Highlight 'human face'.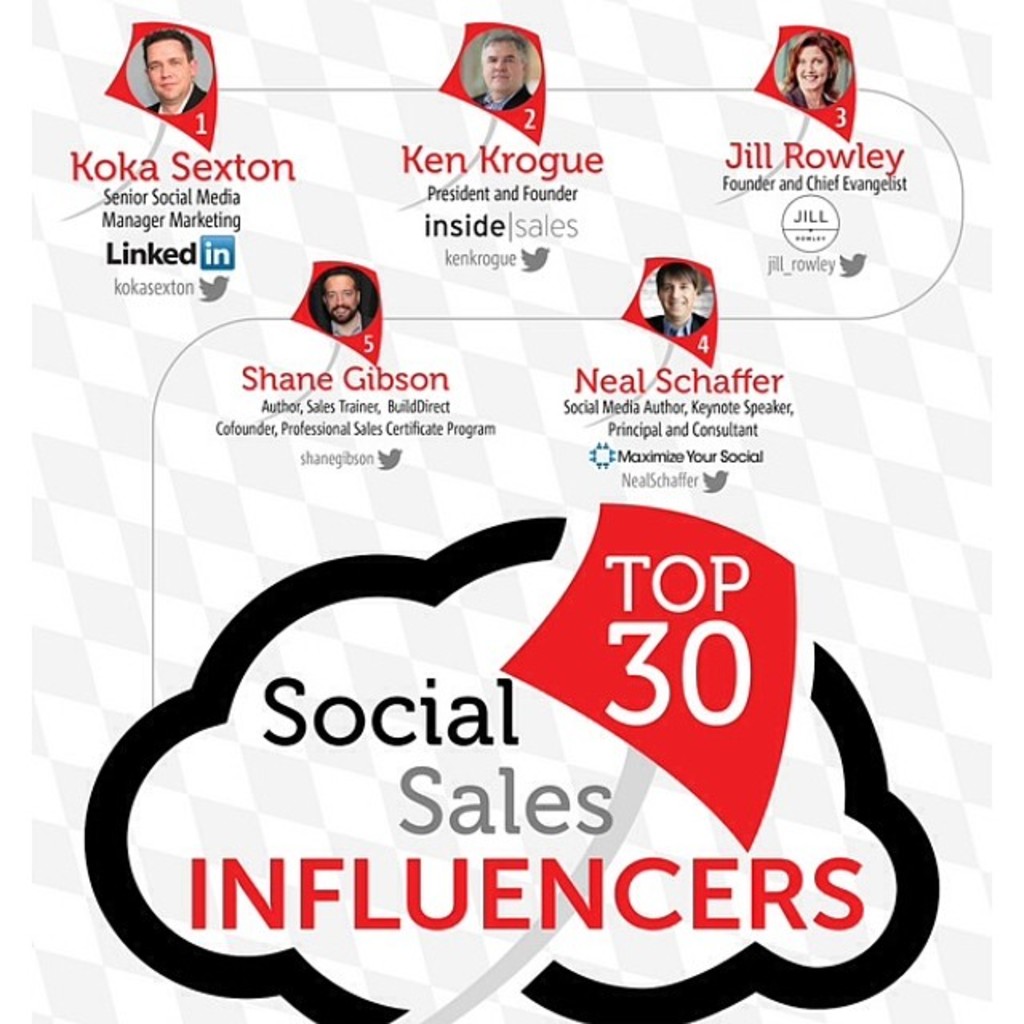
Highlighted region: left=789, top=43, right=834, bottom=101.
